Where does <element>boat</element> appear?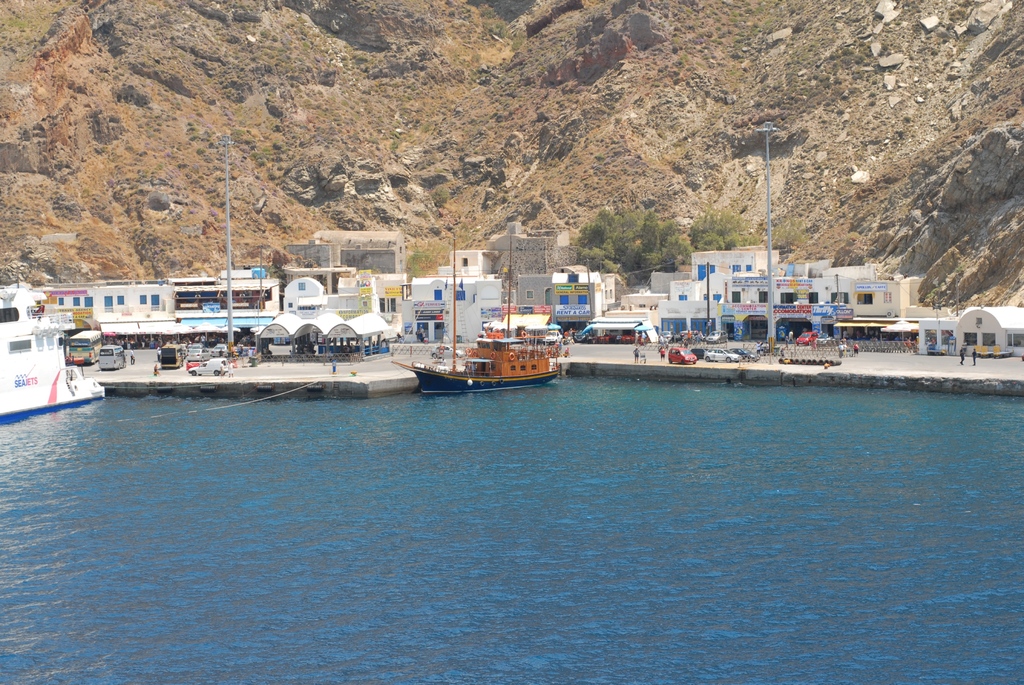
Appears at box(396, 300, 579, 386).
